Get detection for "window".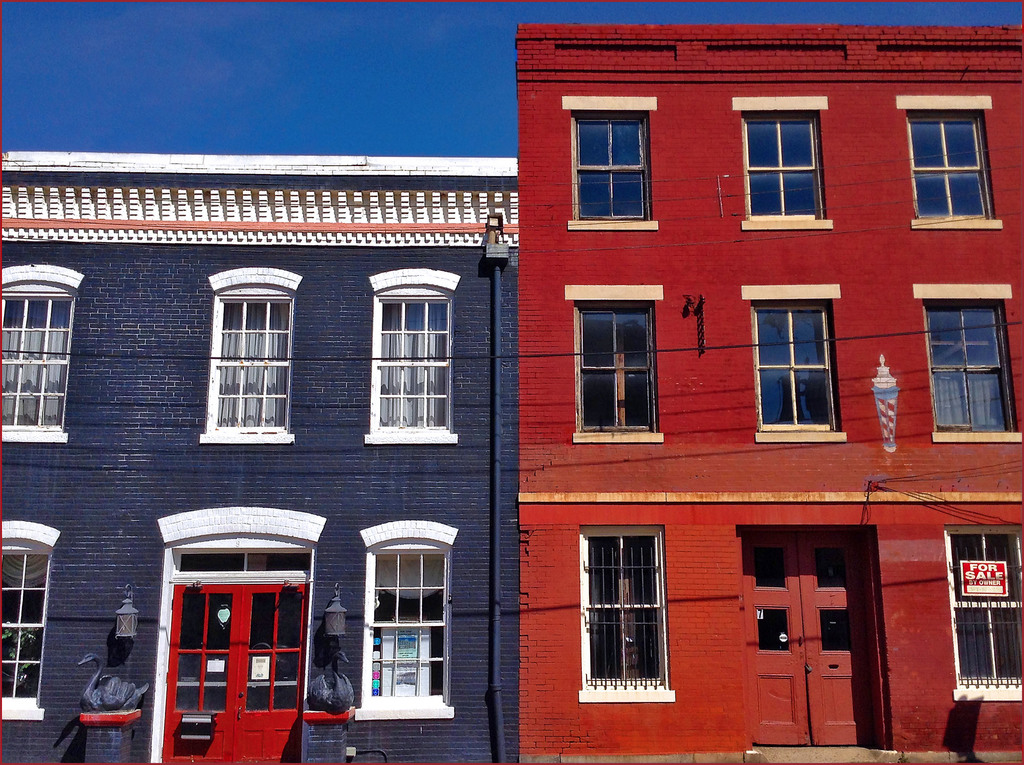
Detection: {"left": 943, "top": 522, "right": 1023, "bottom": 703}.
